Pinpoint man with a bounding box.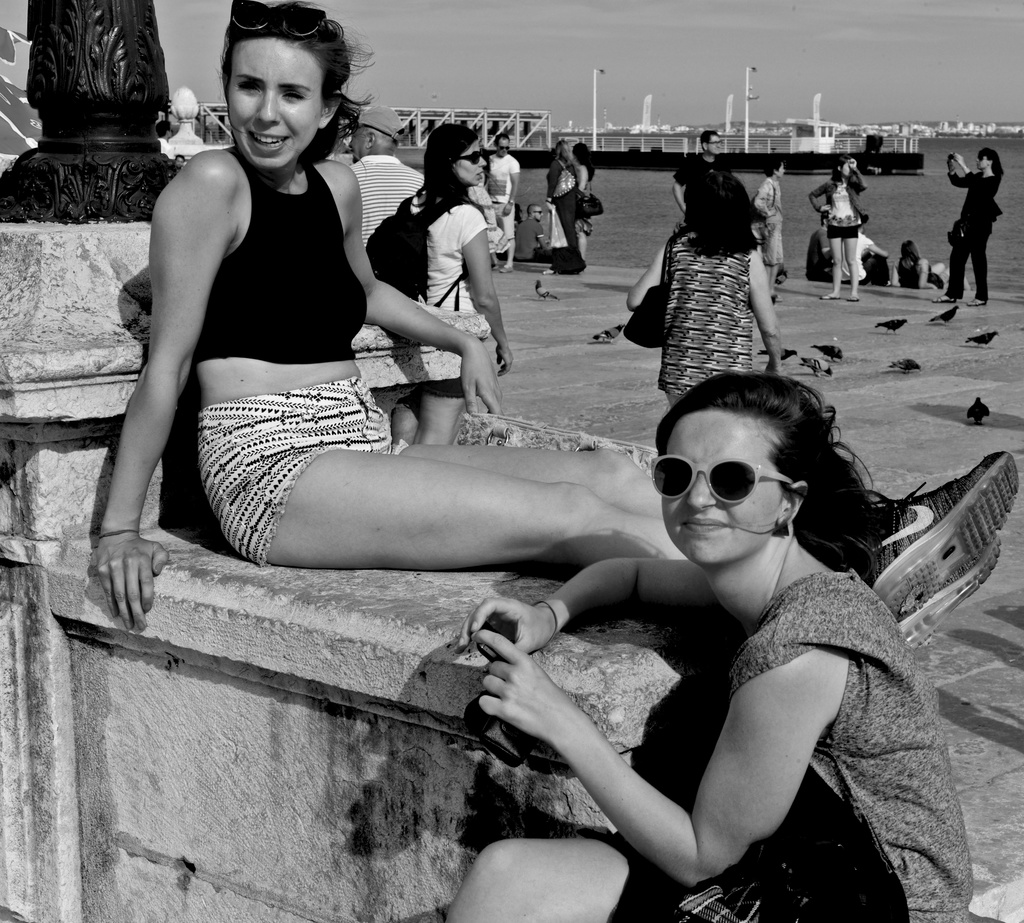
[x1=804, y1=213, x2=837, y2=280].
